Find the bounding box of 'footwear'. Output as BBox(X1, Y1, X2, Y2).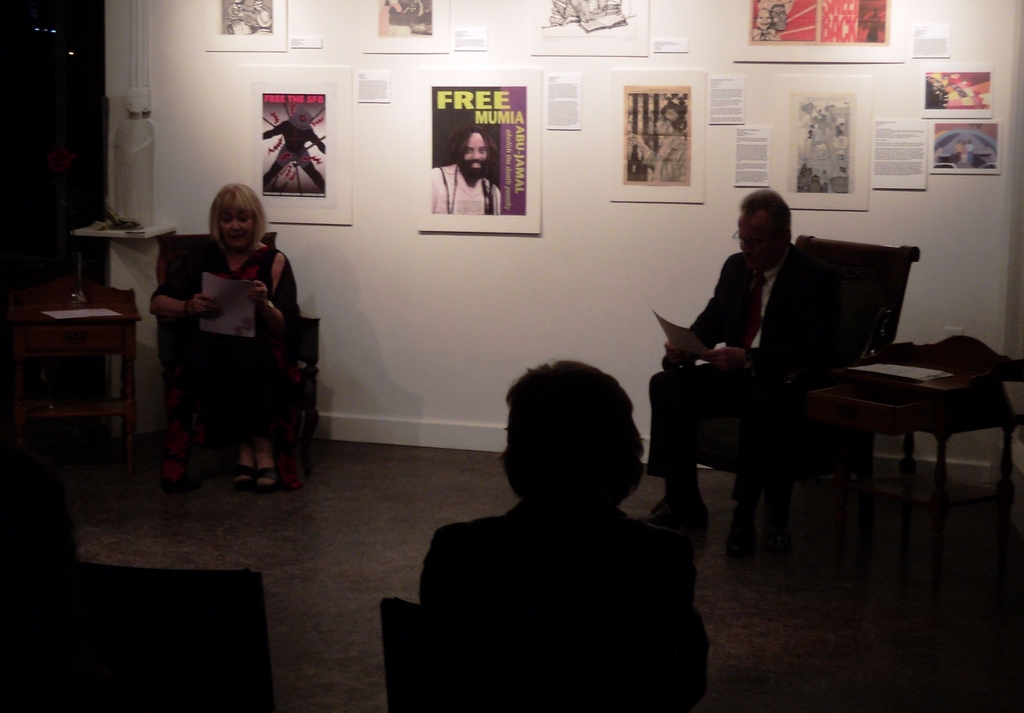
BBox(724, 513, 751, 557).
